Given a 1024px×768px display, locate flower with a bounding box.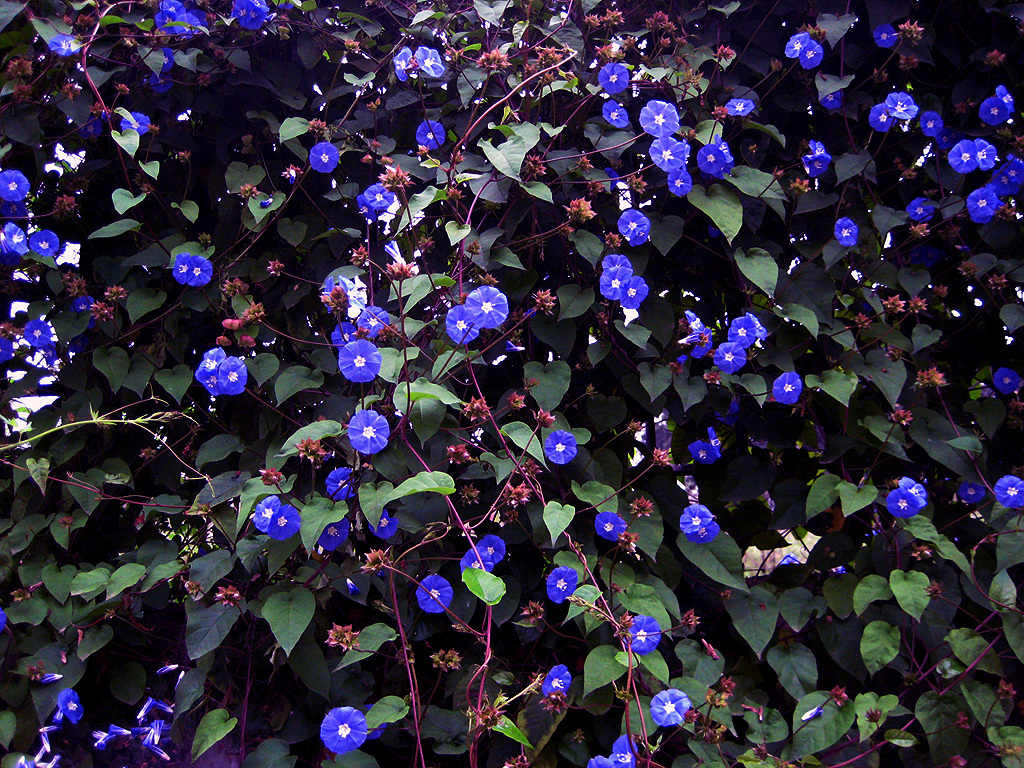
Located: [52, 198, 74, 225].
